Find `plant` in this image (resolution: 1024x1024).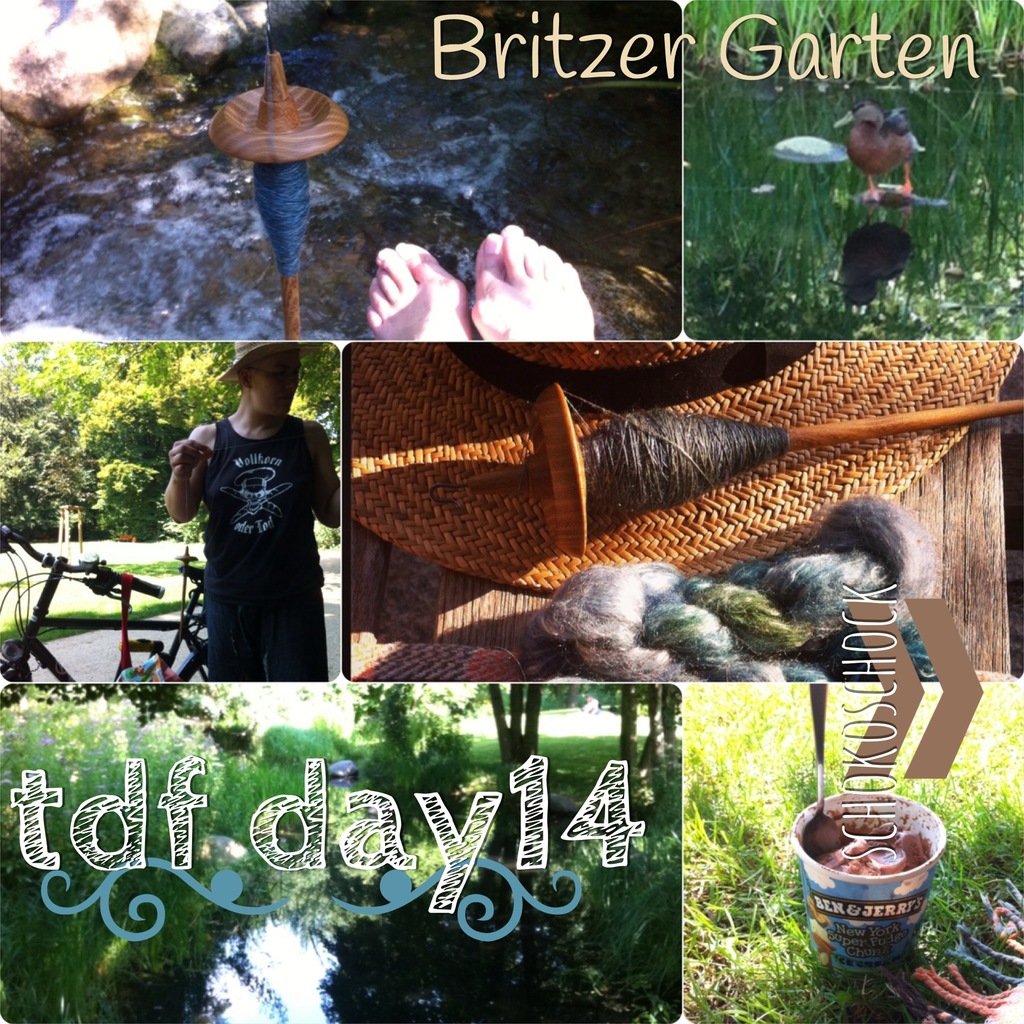
crop(0, 339, 343, 547).
